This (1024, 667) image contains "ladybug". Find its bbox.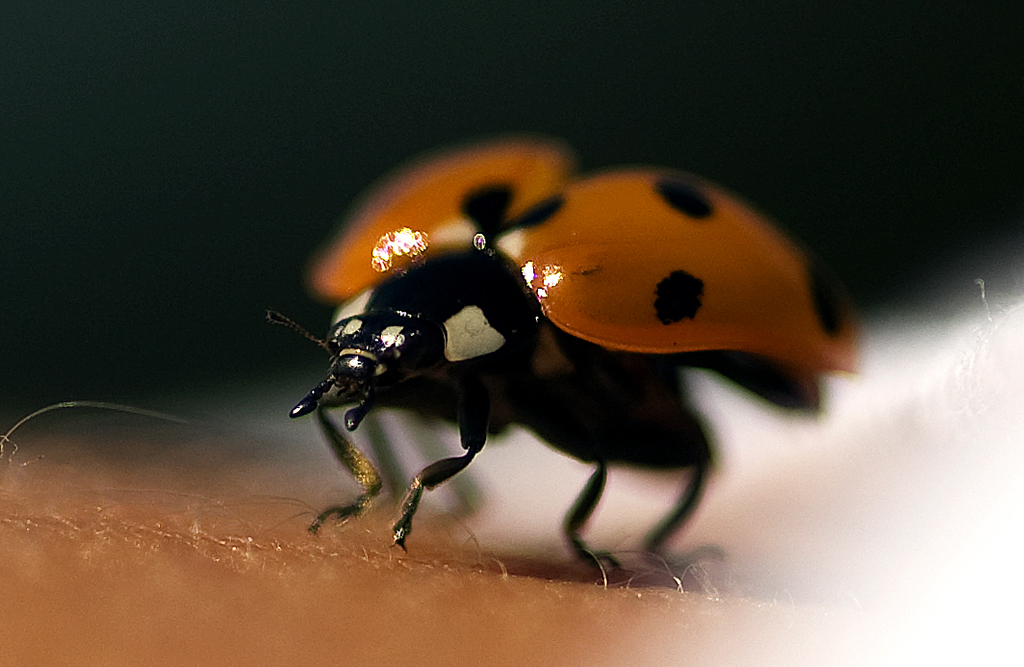
crop(269, 142, 863, 577).
